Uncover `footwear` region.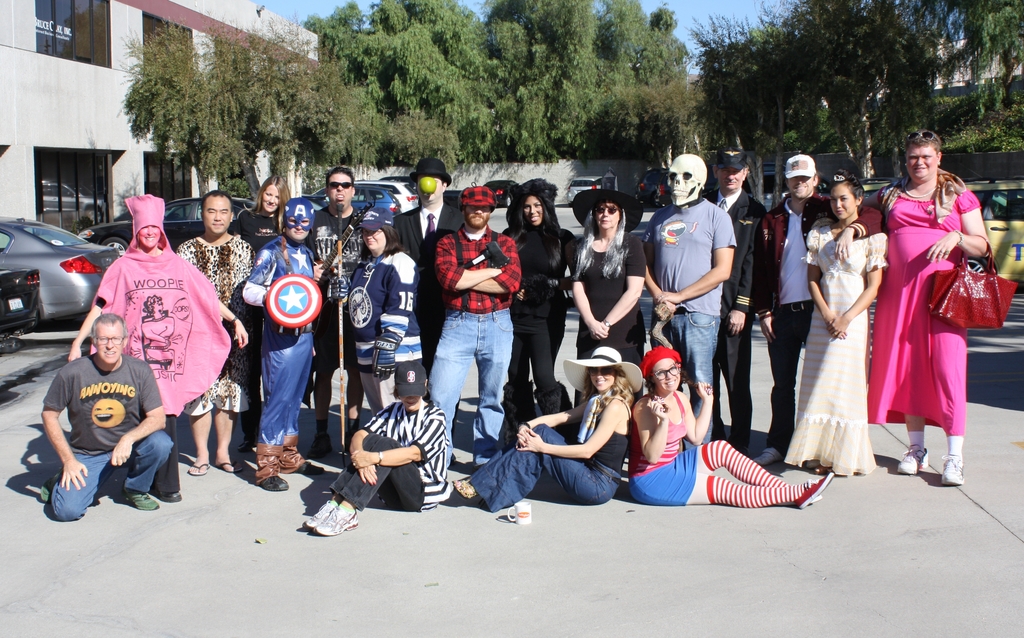
Uncovered: x1=895 y1=446 x2=928 y2=474.
